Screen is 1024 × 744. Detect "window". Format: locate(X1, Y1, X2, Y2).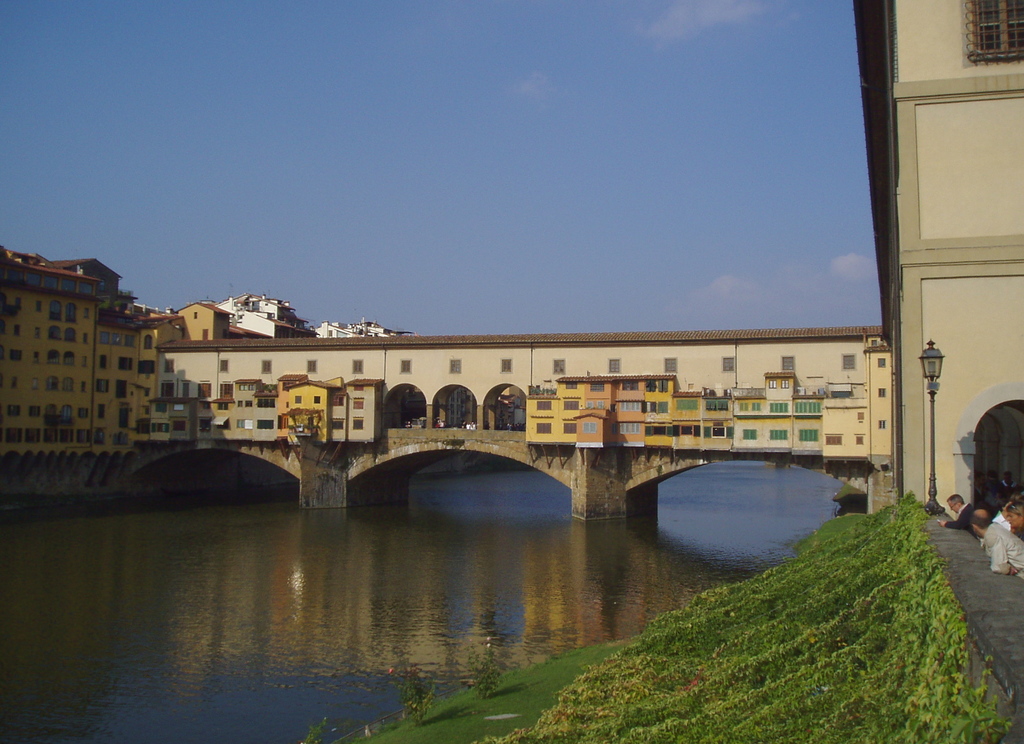
locate(296, 393, 300, 402).
